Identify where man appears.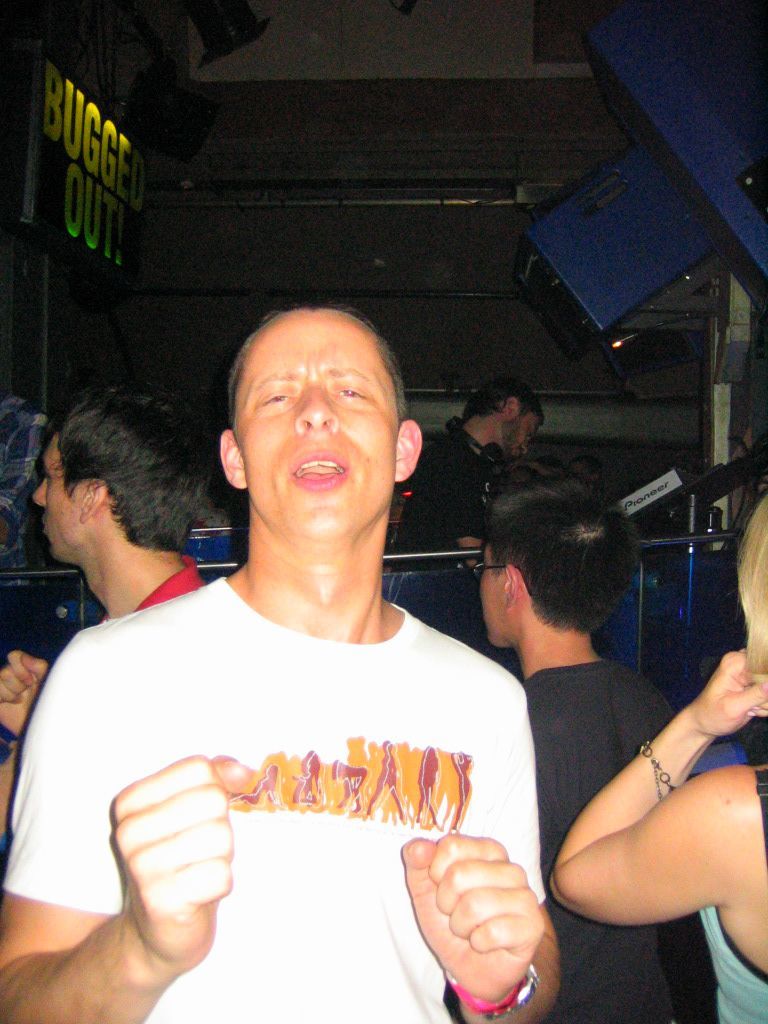
Appears at bbox=(0, 380, 220, 865).
